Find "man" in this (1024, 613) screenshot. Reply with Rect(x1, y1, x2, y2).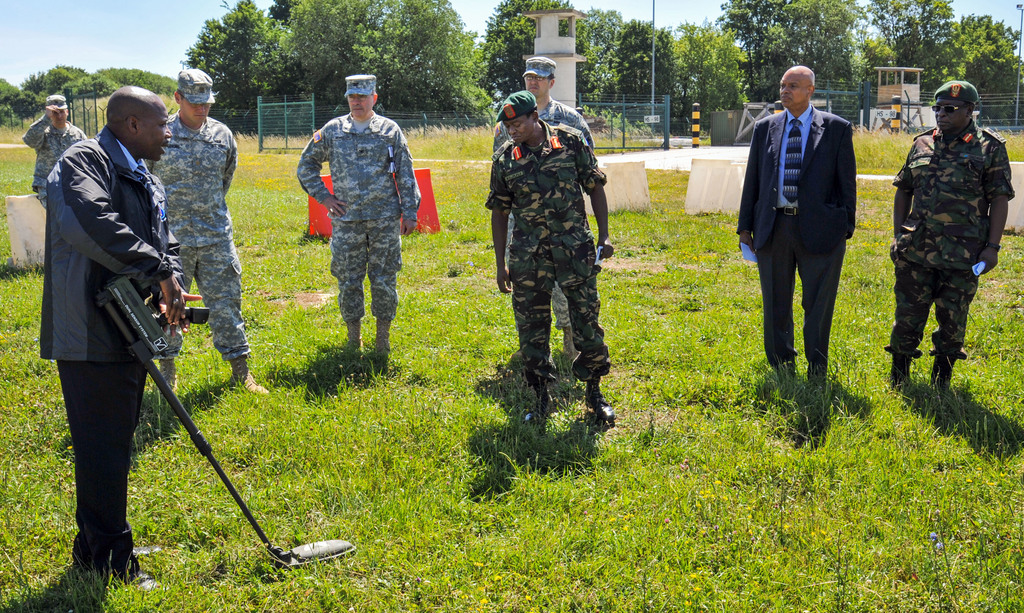
Rect(742, 65, 874, 400).
